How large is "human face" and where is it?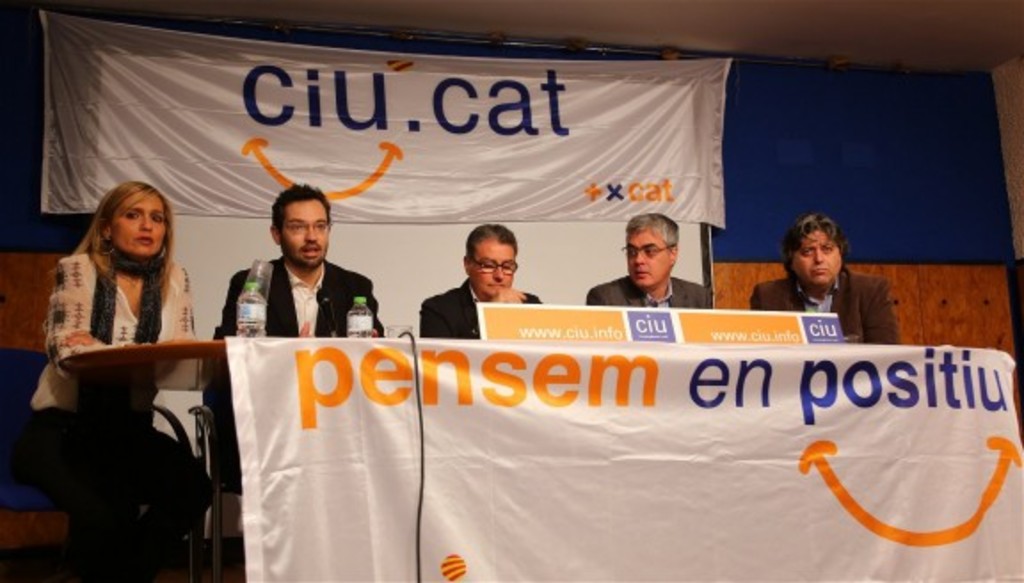
Bounding box: select_region(110, 199, 171, 265).
